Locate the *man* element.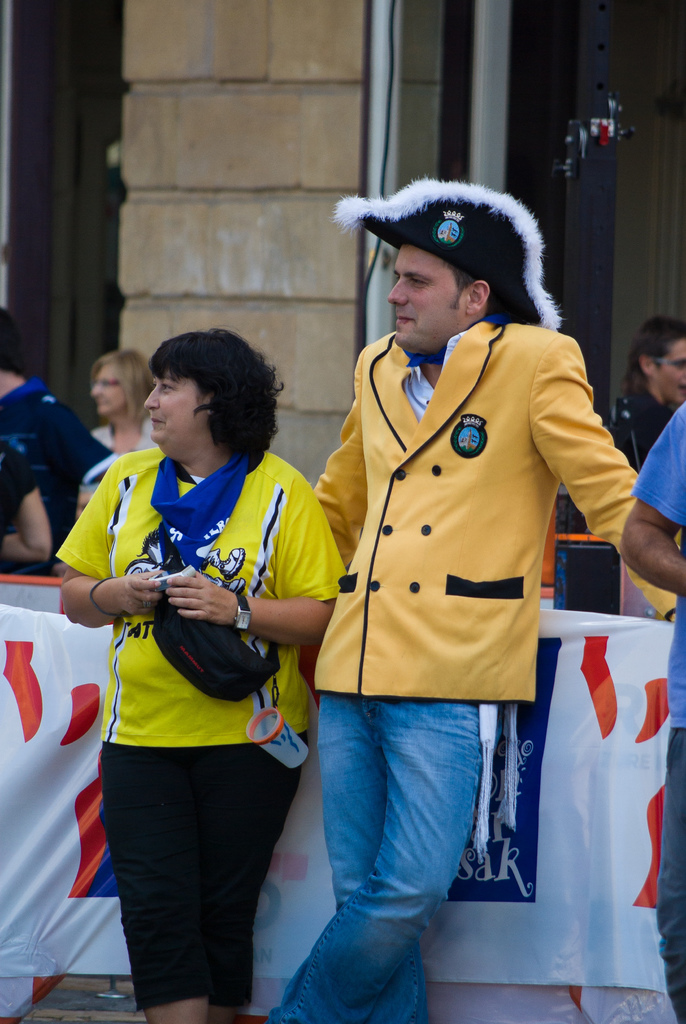
Element bbox: <box>57,337,338,1015</box>.
